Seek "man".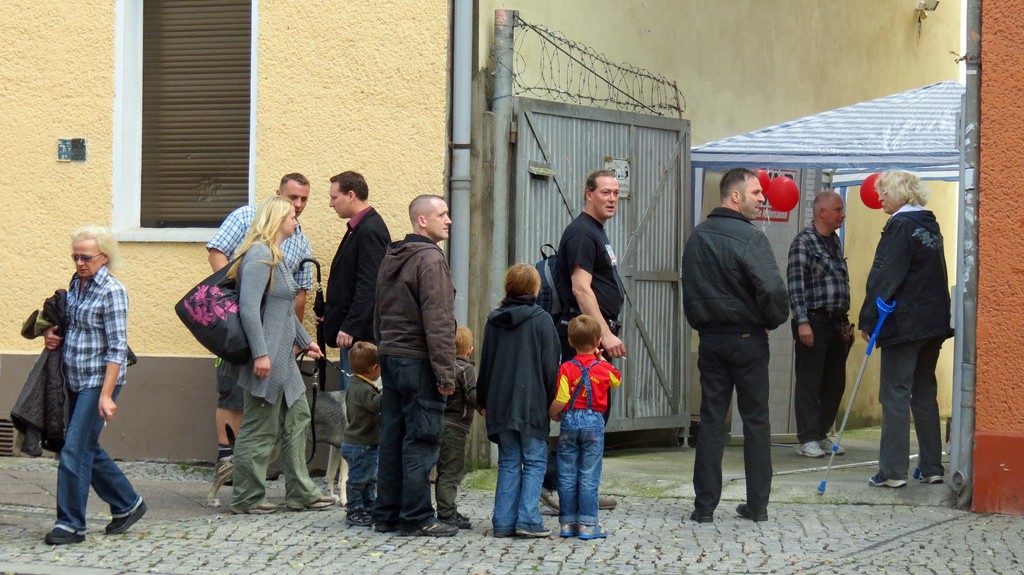
<region>374, 196, 460, 540</region>.
